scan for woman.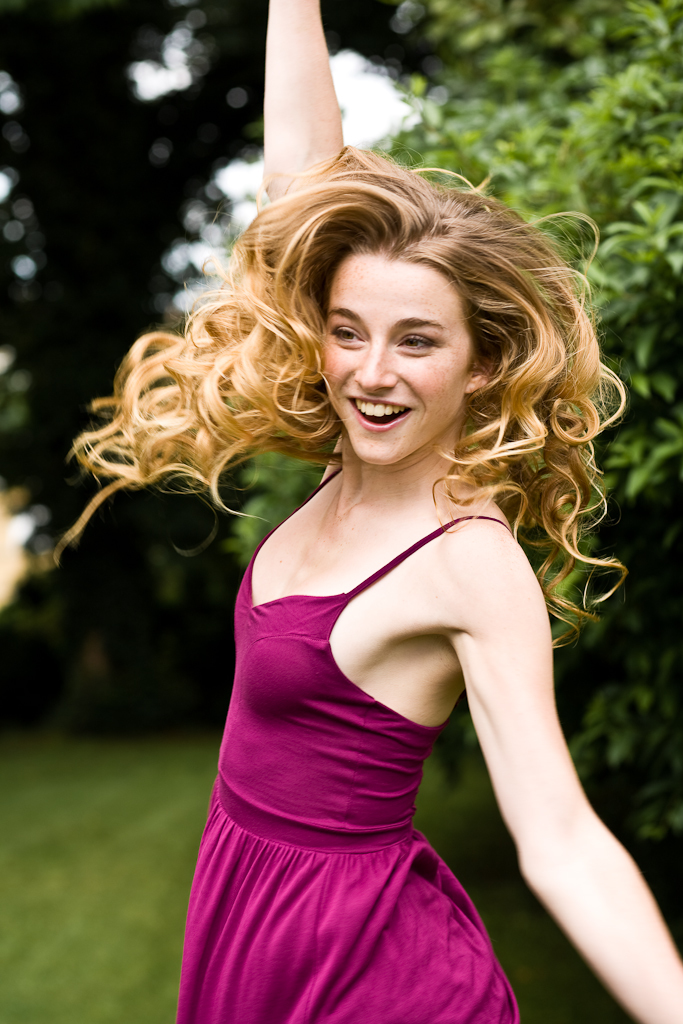
Scan result: region(137, 116, 633, 1023).
